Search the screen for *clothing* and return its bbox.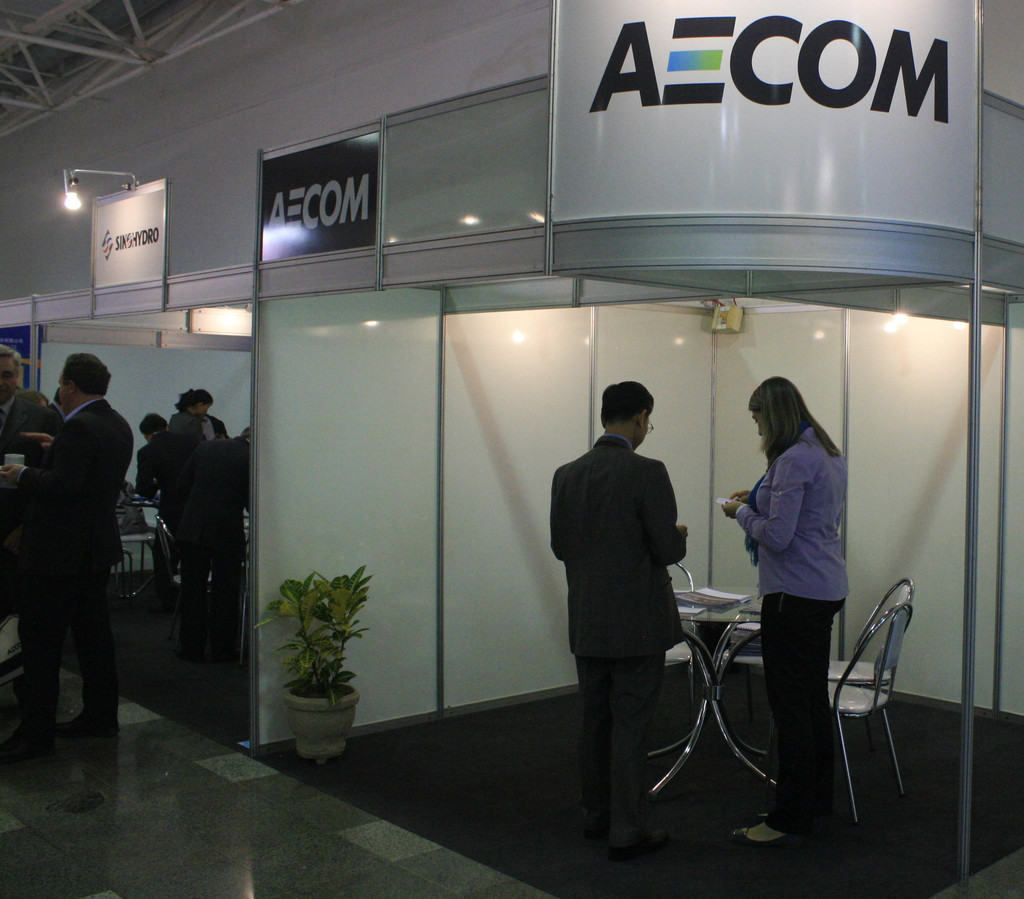
Found: crop(8, 337, 134, 753).
